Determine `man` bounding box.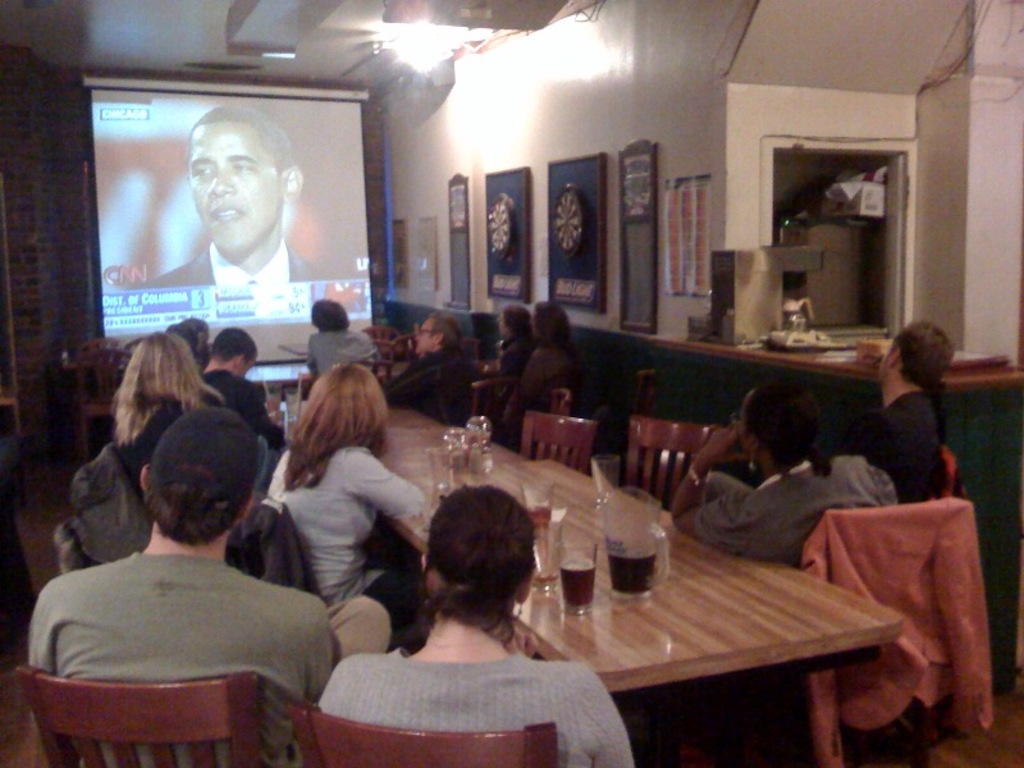
Determined: <region>127, 102, 334, 285</region>.
